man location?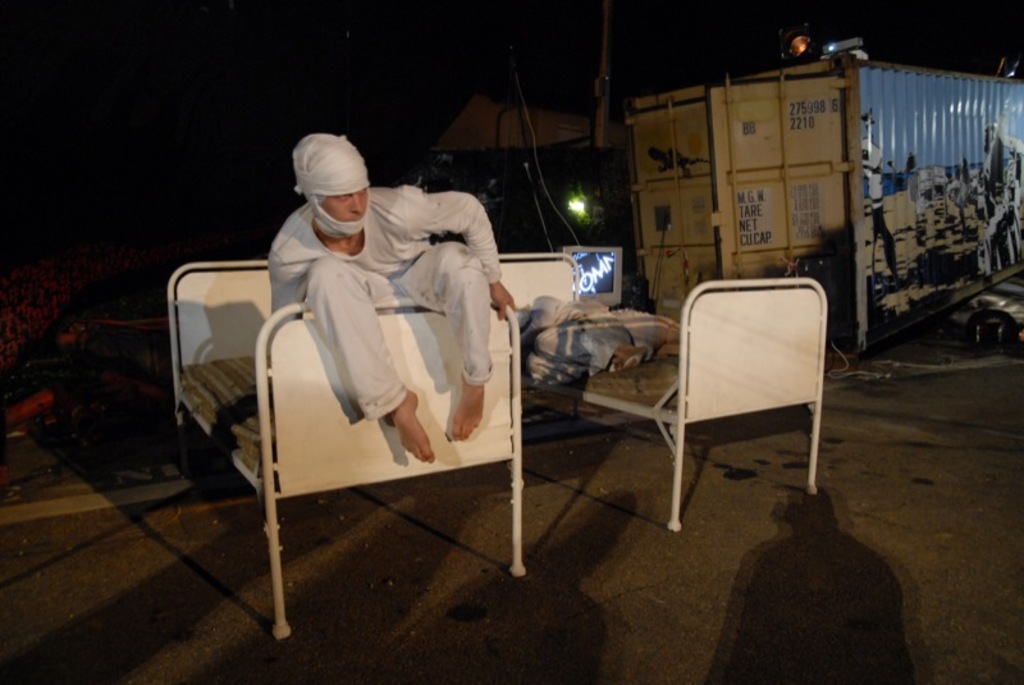
x1=221, y1=131, x2=490, y2=503
